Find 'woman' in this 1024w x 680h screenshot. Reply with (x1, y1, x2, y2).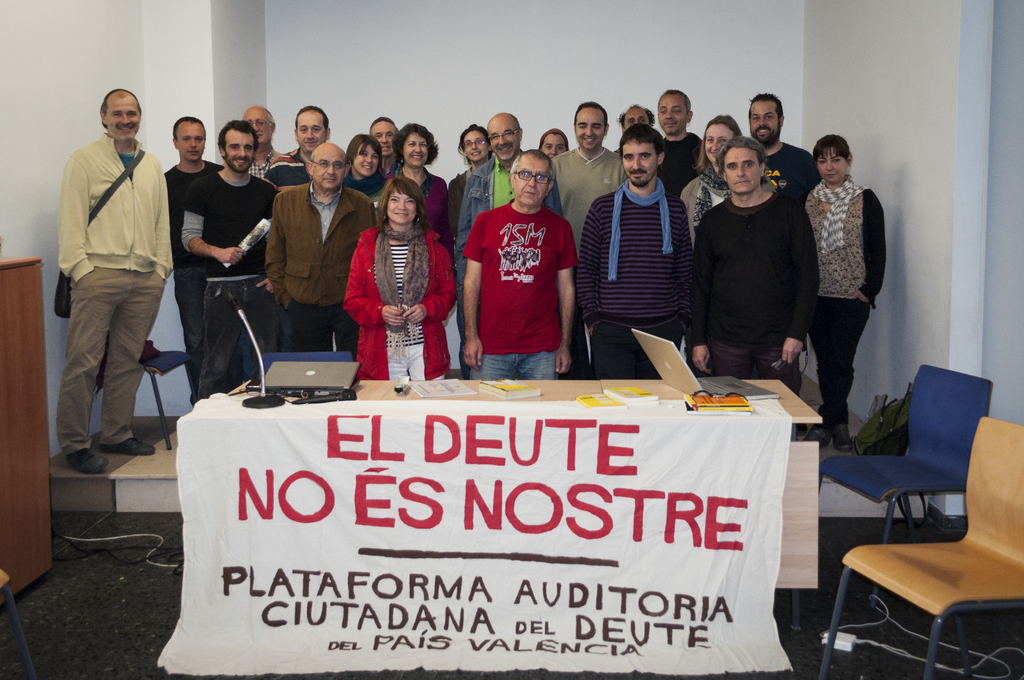
(346, 131, 394, 201).
